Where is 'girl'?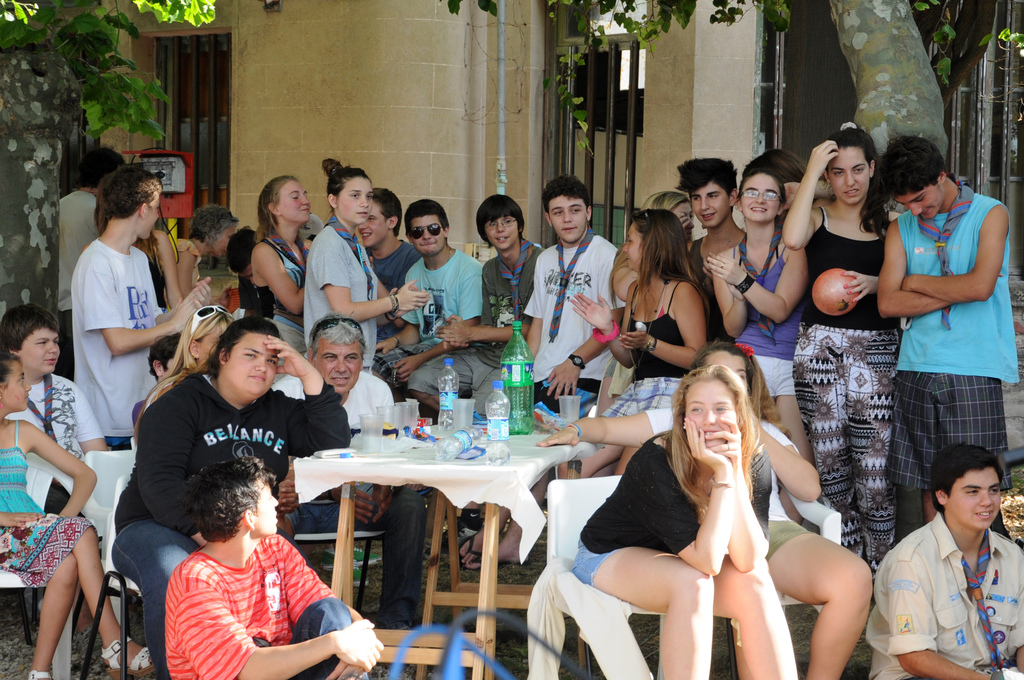
l=246, t=177, r=308, b=353.
